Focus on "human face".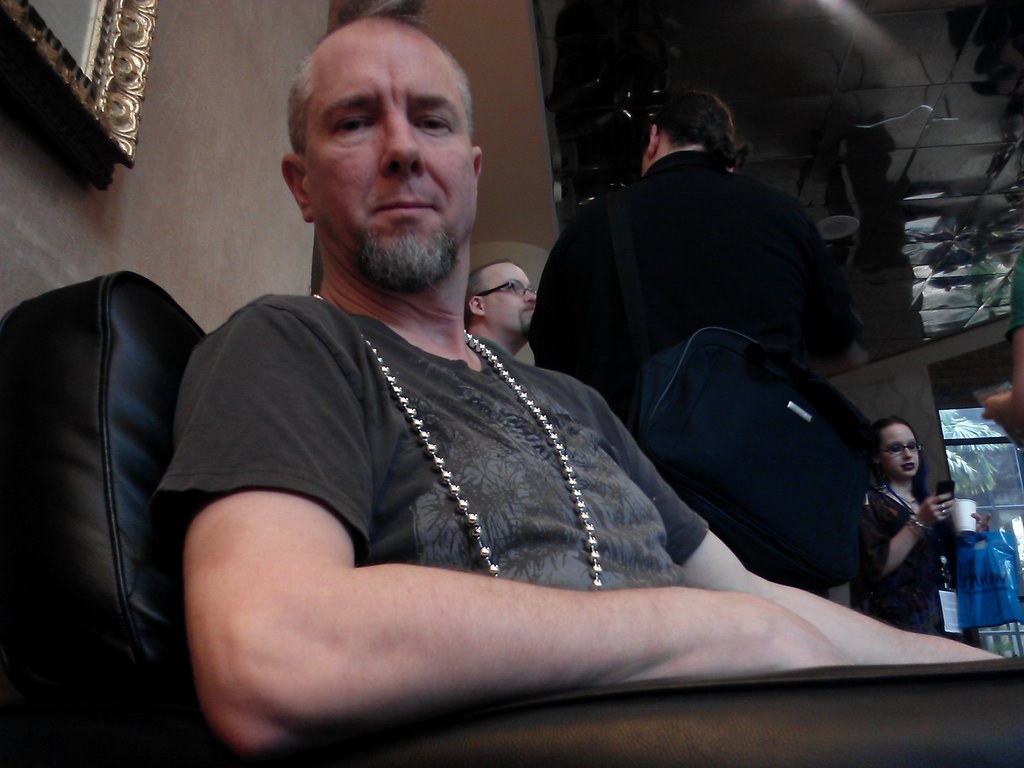
Focused at bbox=(879, 422, 917, 477).
